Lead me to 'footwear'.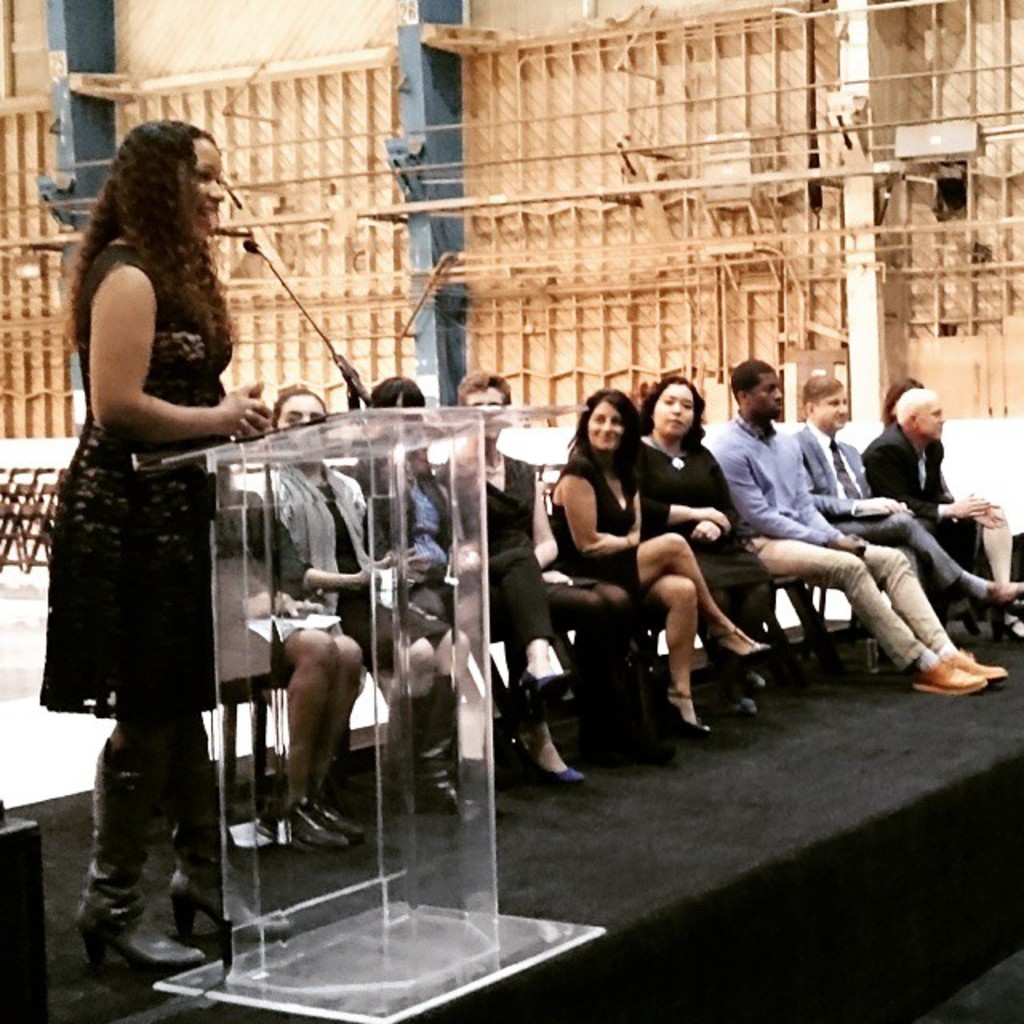
Lead to box=[515, 733, 584, 779].
